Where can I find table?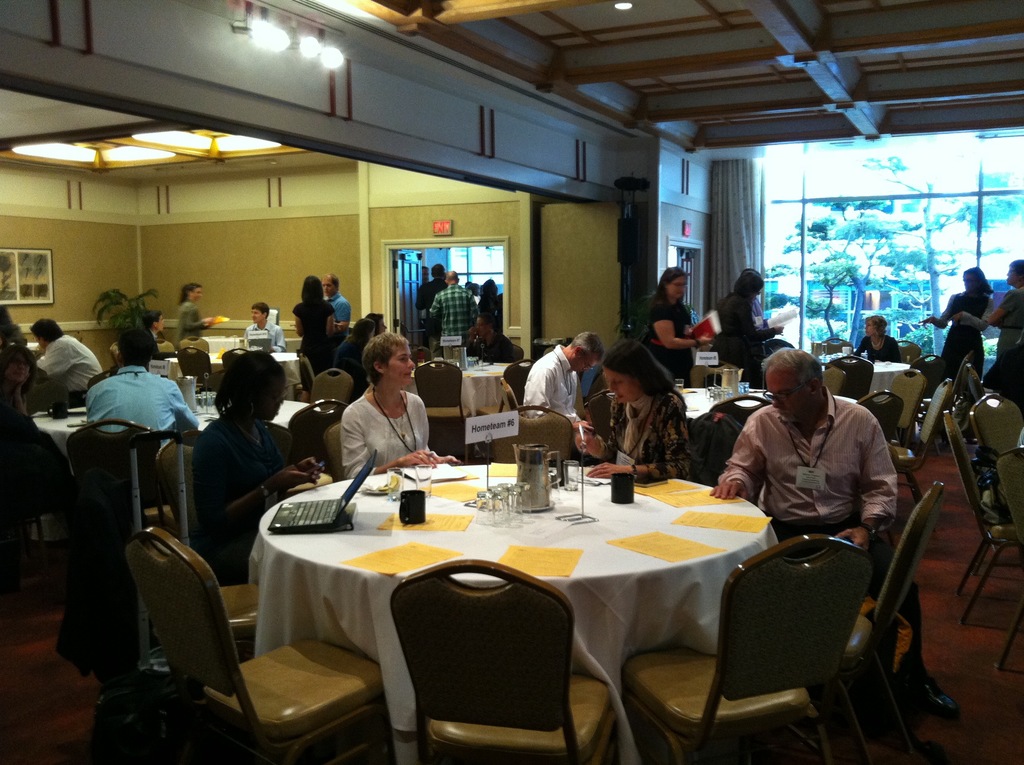
You can find it at (x1=406, y1=359, x2=527, y2=419).
